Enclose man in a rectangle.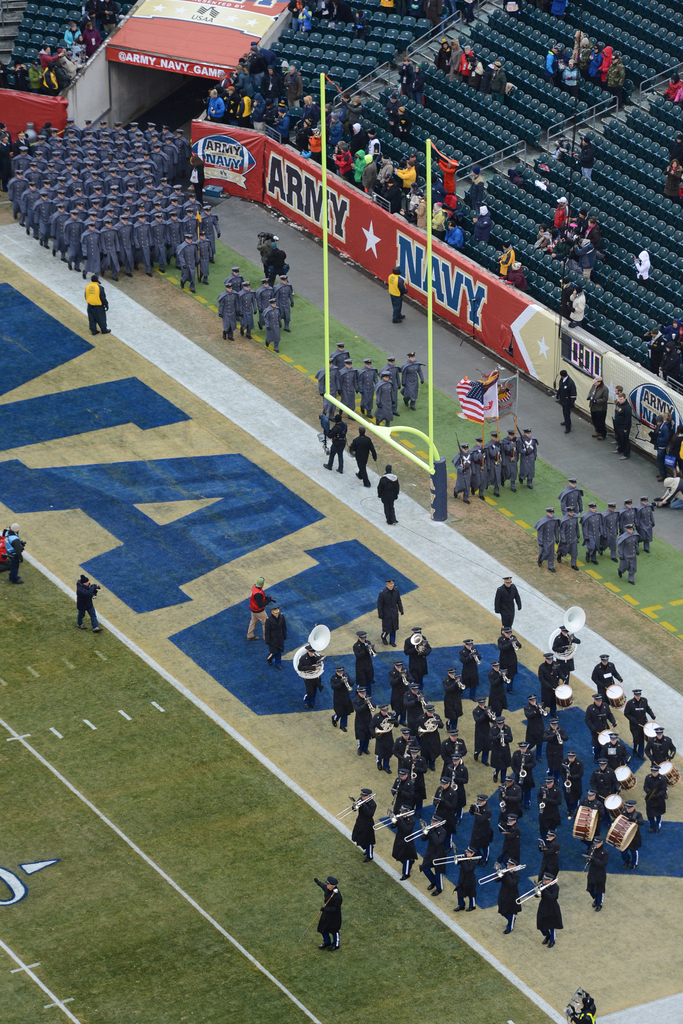
locate(472, 695, 495, 762).
